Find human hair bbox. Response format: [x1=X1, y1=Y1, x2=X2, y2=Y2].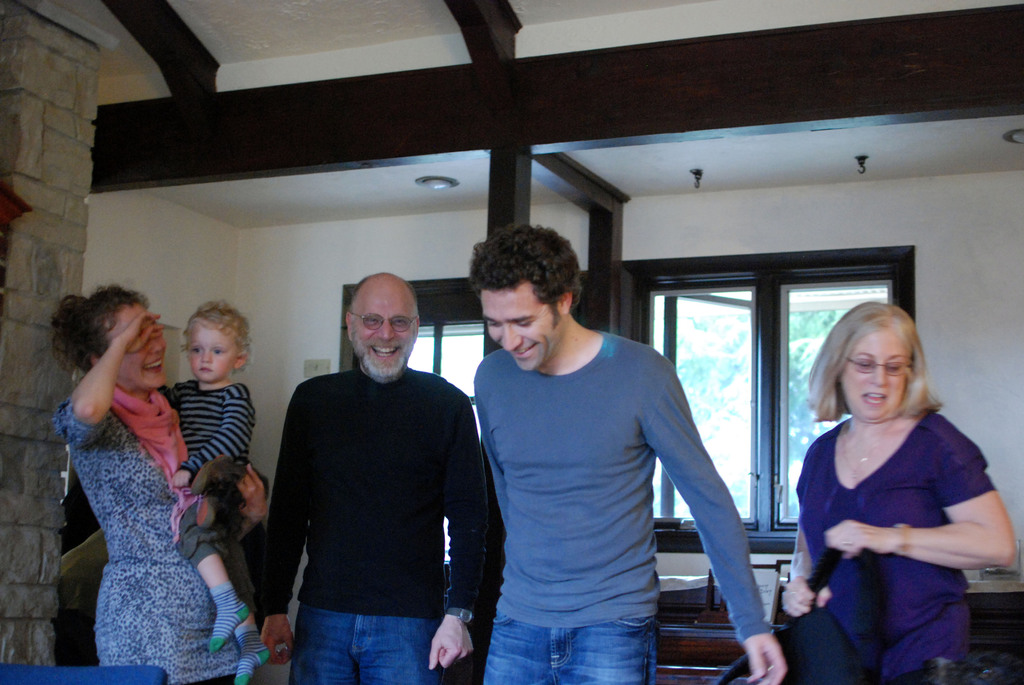
[x1=346, y1=278, x2=366, y2=331].
